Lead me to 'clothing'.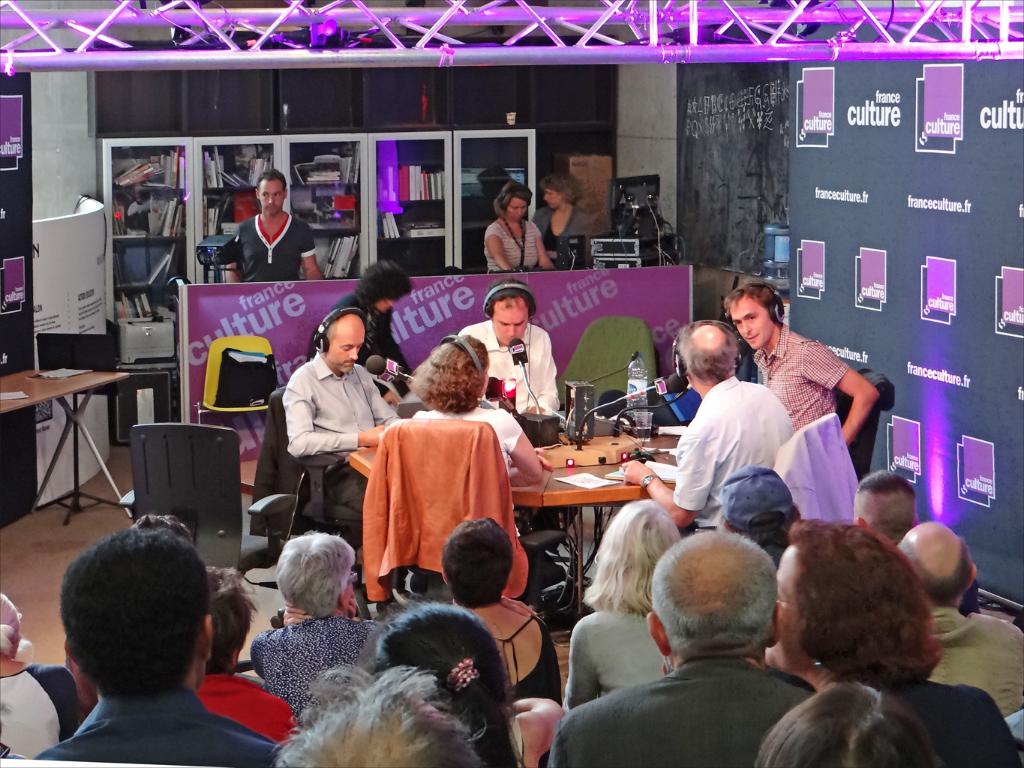
Lead to (left=905, top=609, right=1023, bottom=721).
